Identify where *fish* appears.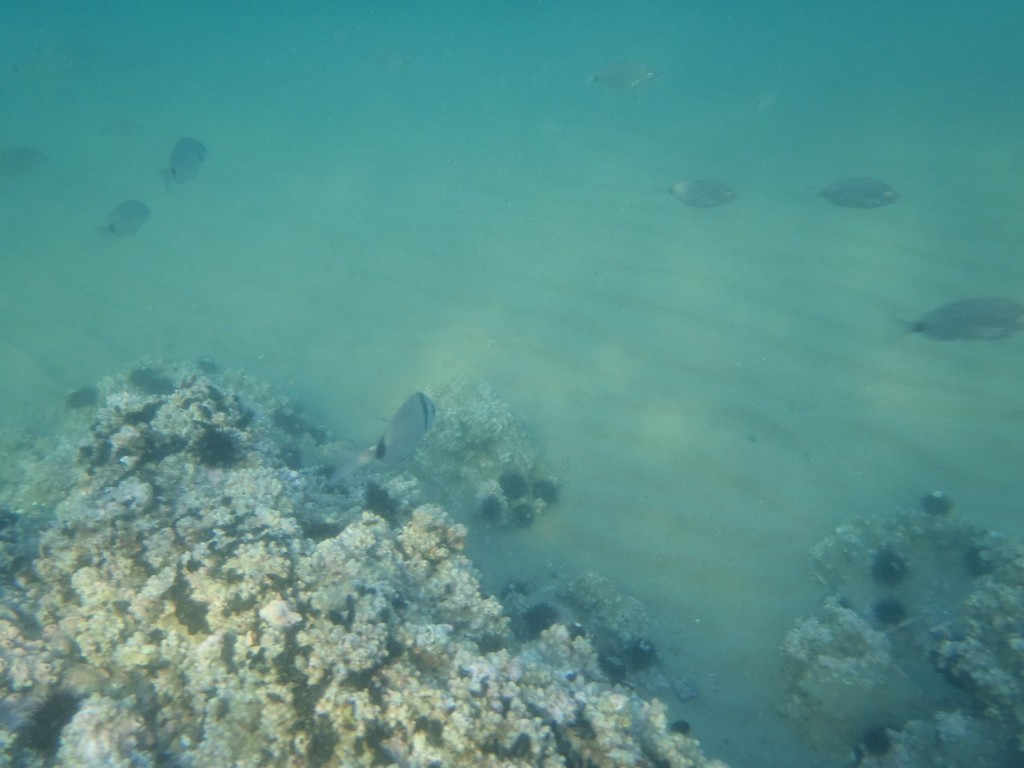
Appears at {"left": 102, "top": 111, "right": 137, "bottom": 130}.
